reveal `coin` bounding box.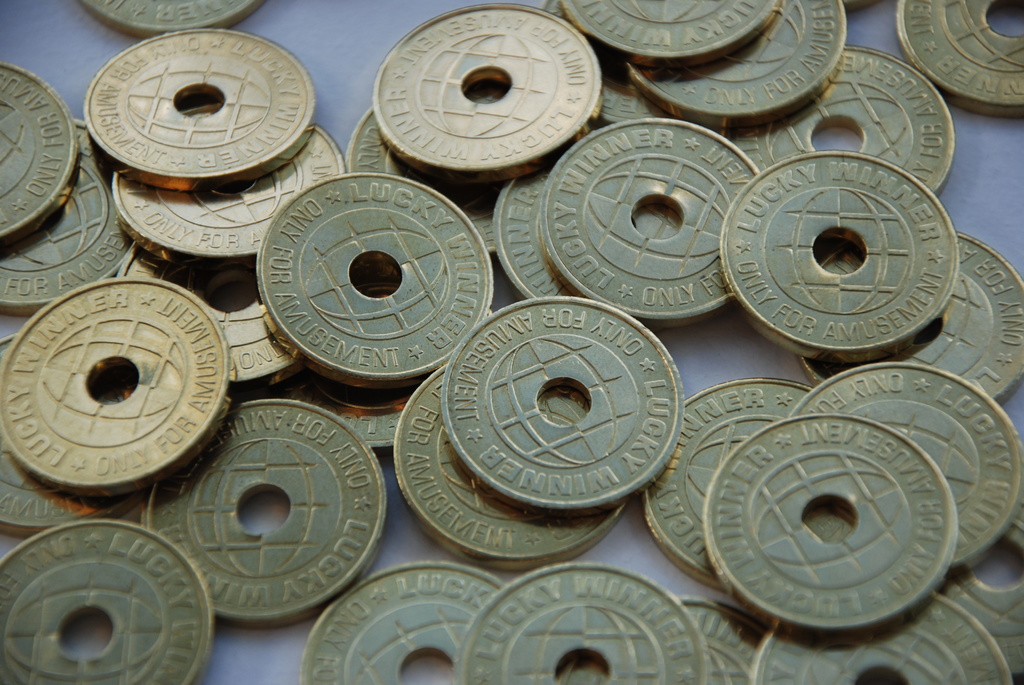
Revealed: <bbox>489, 164, 577, 300</bbox>.
